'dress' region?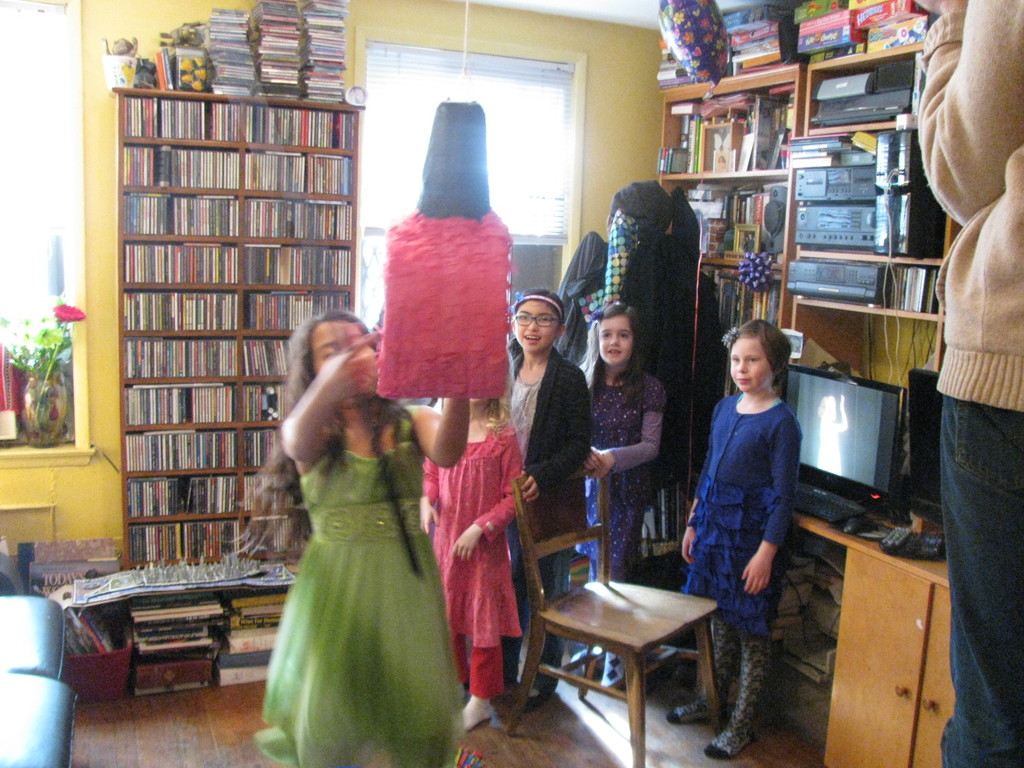
crop(248, 399, 461, 767)
